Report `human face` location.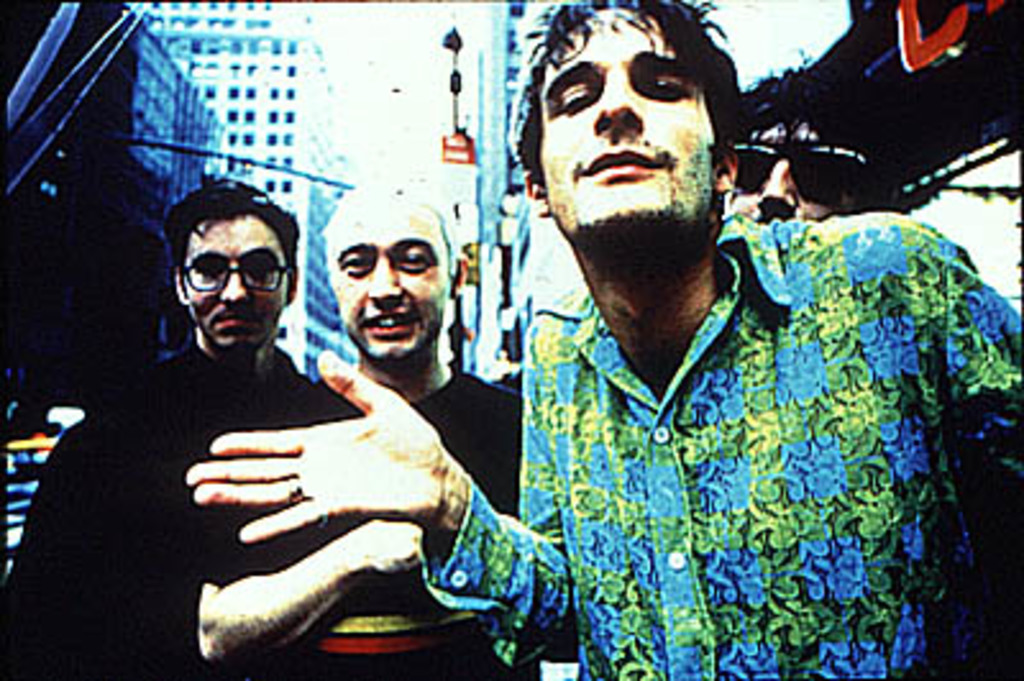
Report: x1=540, y1=13, x2=722, y2=253.
